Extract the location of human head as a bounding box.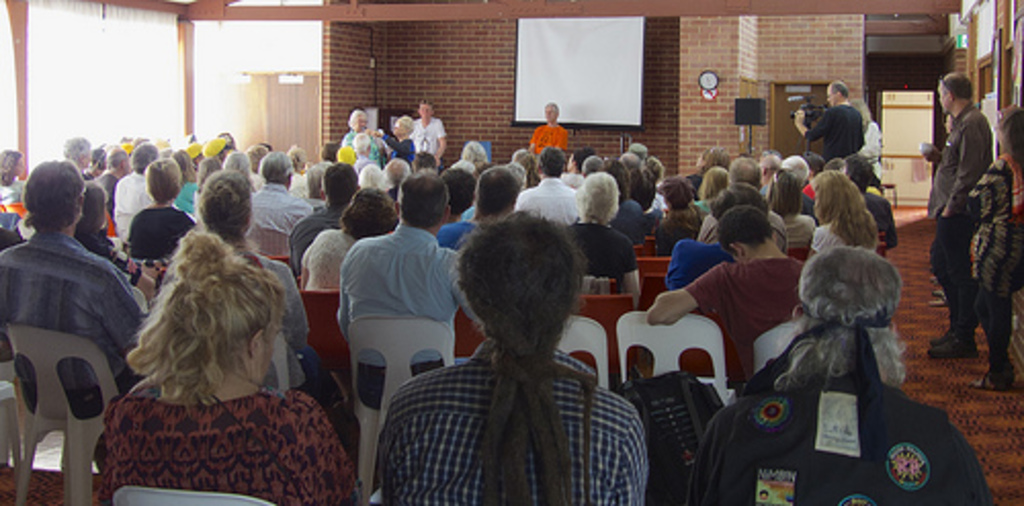
352/115/371/123.
